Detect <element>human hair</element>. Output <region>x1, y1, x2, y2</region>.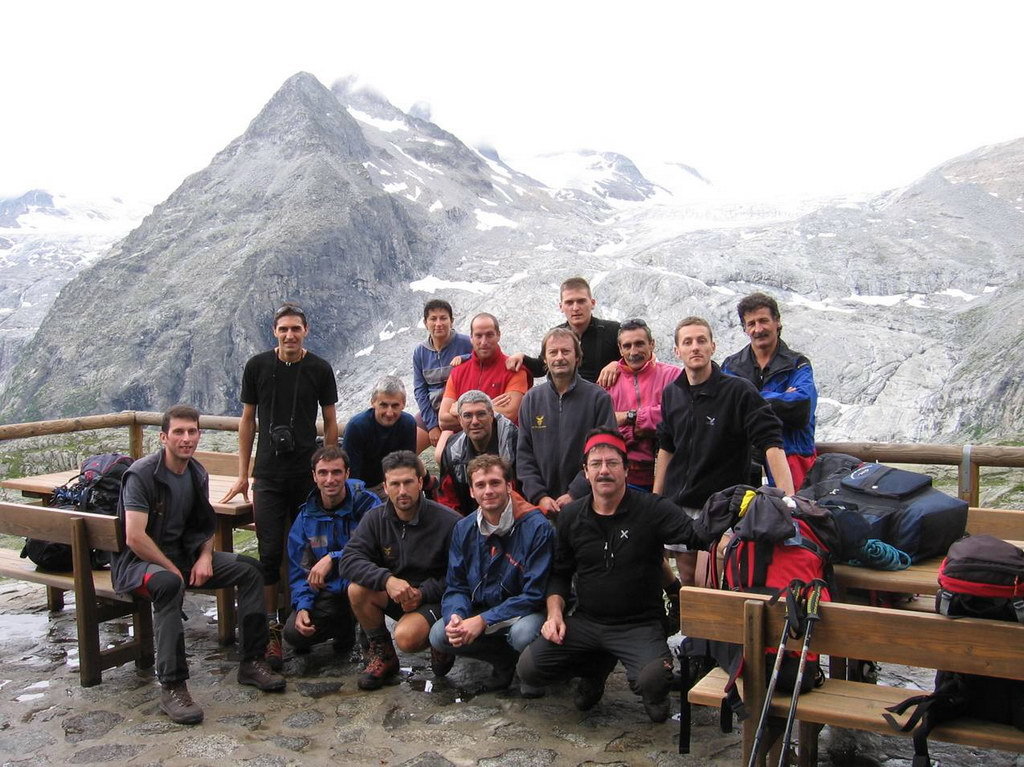
<region>616, 315, 655, 342</region>.
